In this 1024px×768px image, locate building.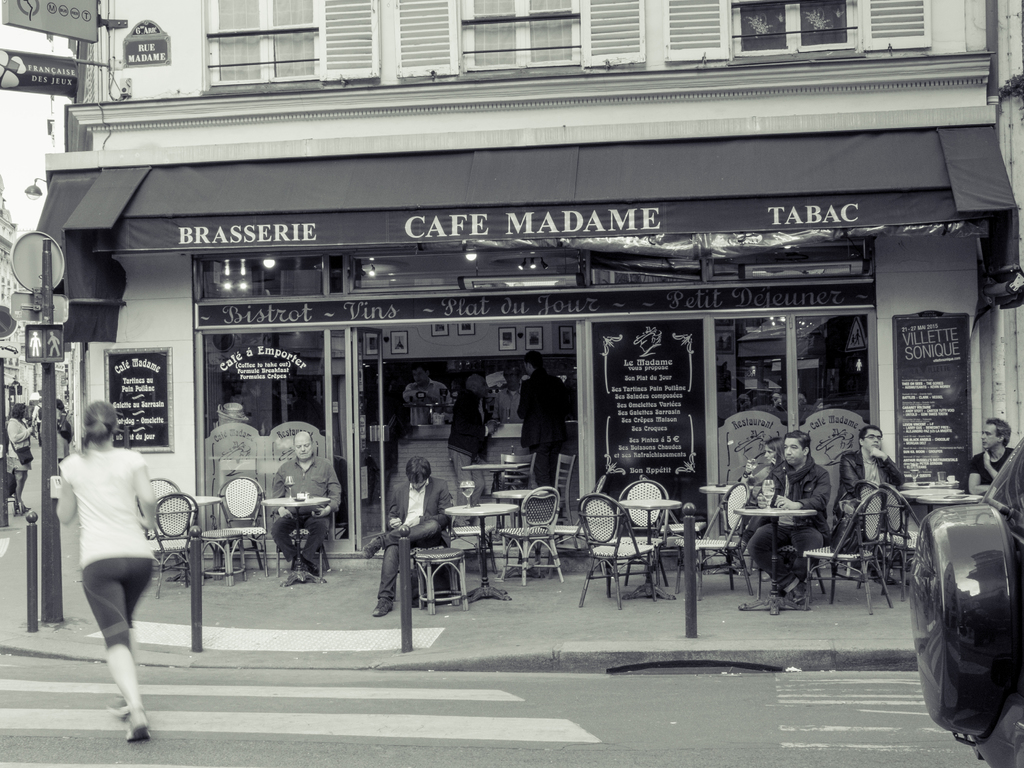
Bounding box: select_region(0, 179, 74, 420).
